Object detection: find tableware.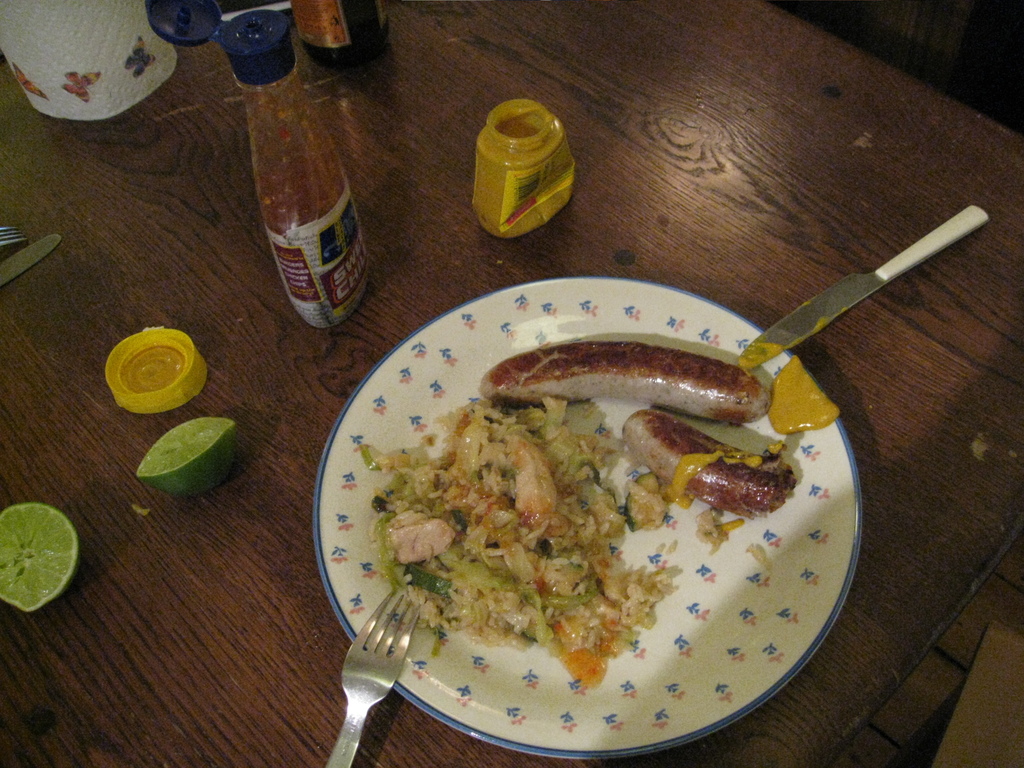
(313,273,863,764).
